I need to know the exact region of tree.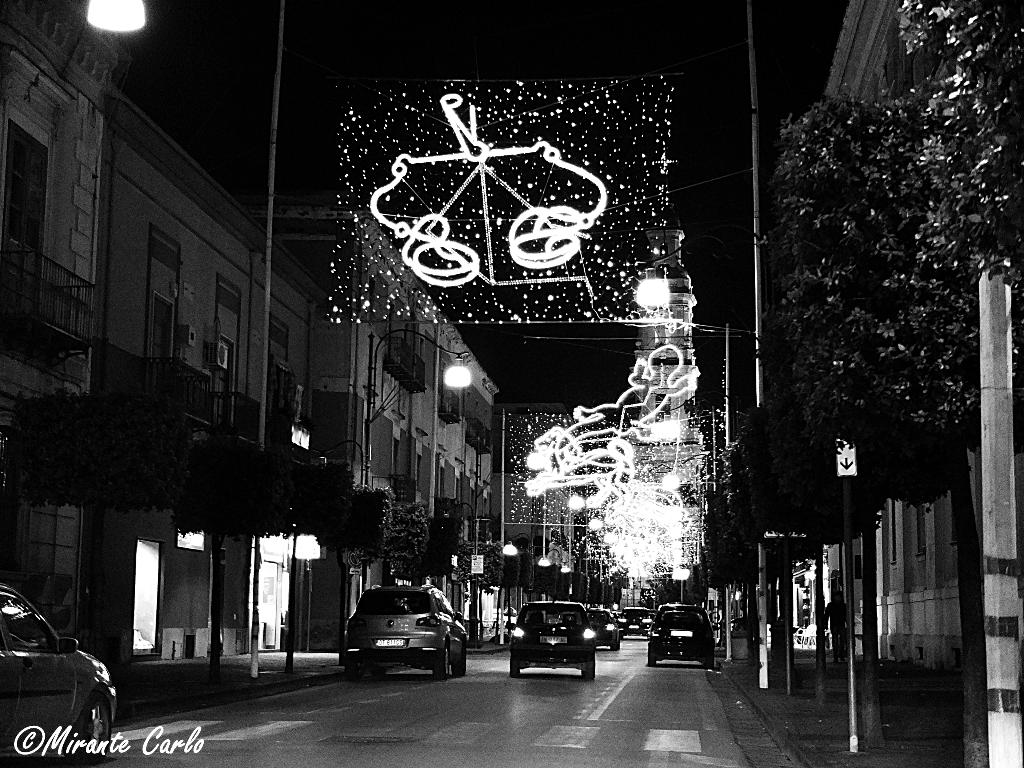
Region: [159,414,308,679].
